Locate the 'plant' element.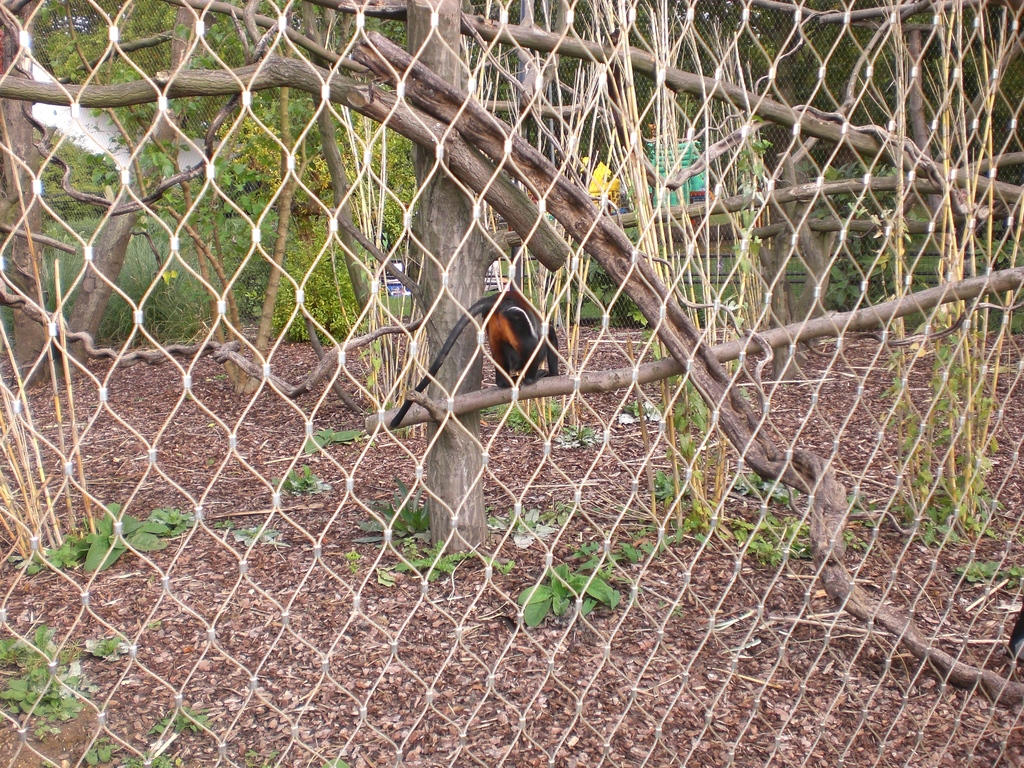
Element bbox: x1=674 y1=349 x2=719 y2=446.
